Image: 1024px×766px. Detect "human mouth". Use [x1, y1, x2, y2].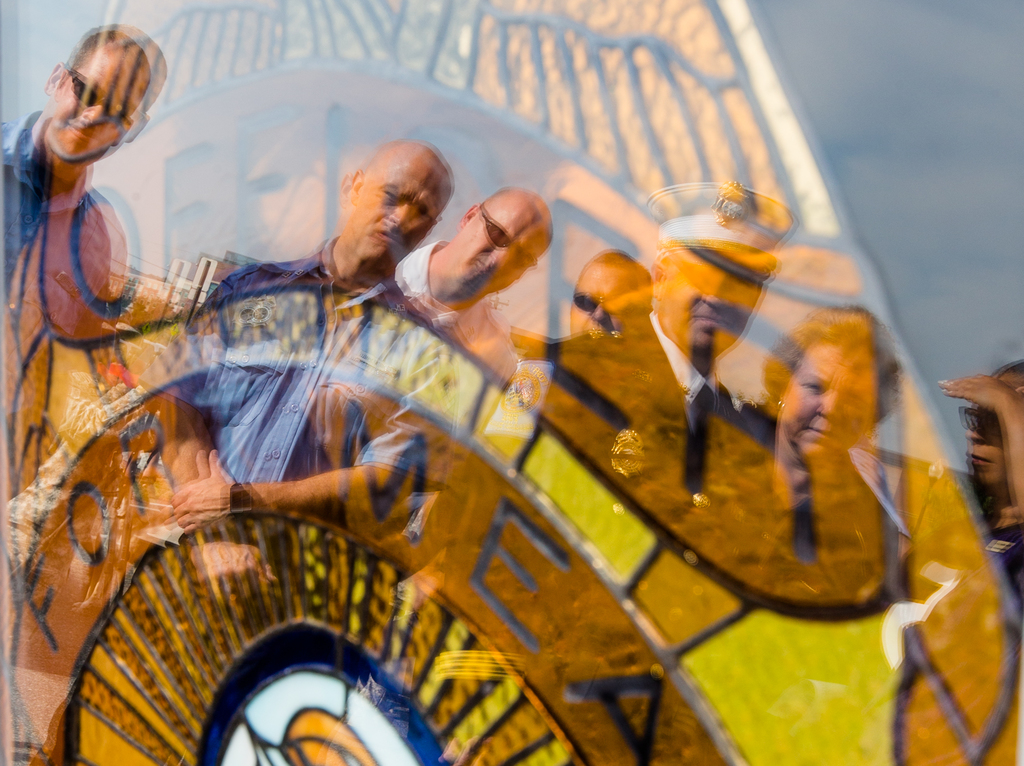
[696, 315, 732, 328].
